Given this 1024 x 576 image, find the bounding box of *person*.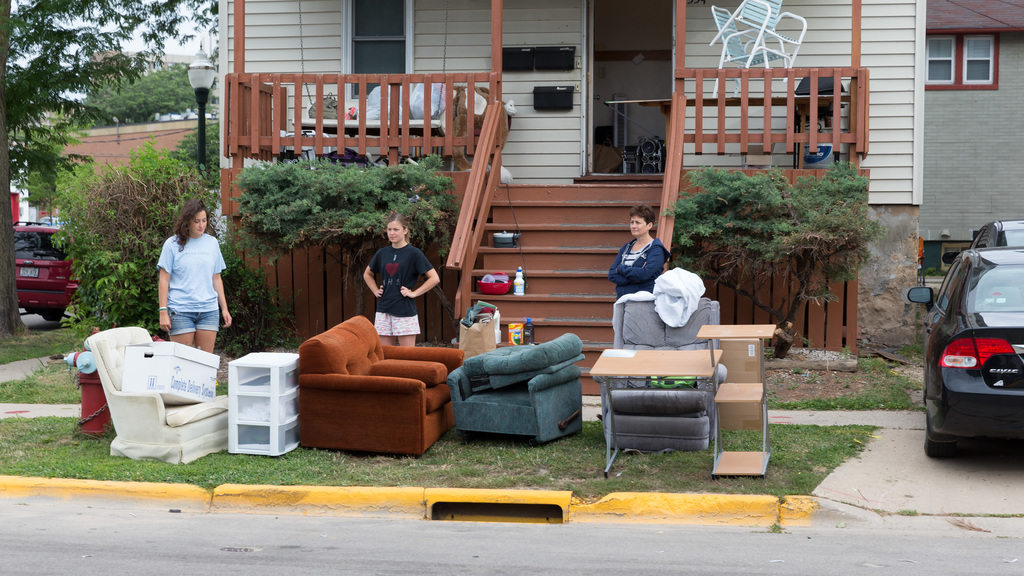
(605, 206, 675, 298).
